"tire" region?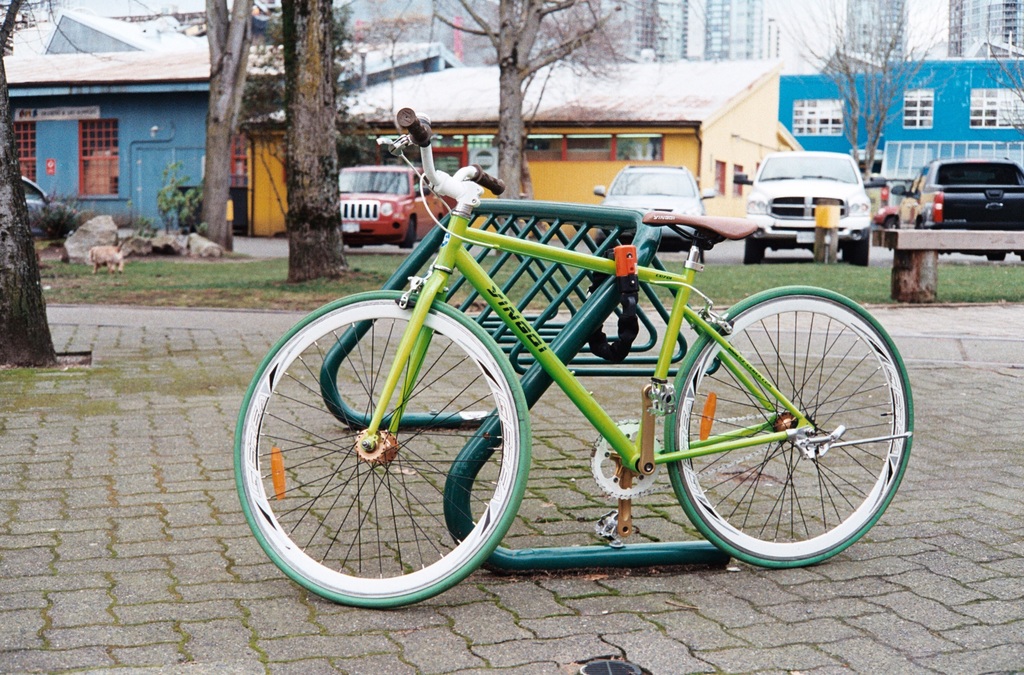
{"x1": 47, "y1": 212, "x2": 78, "y2": 239}
